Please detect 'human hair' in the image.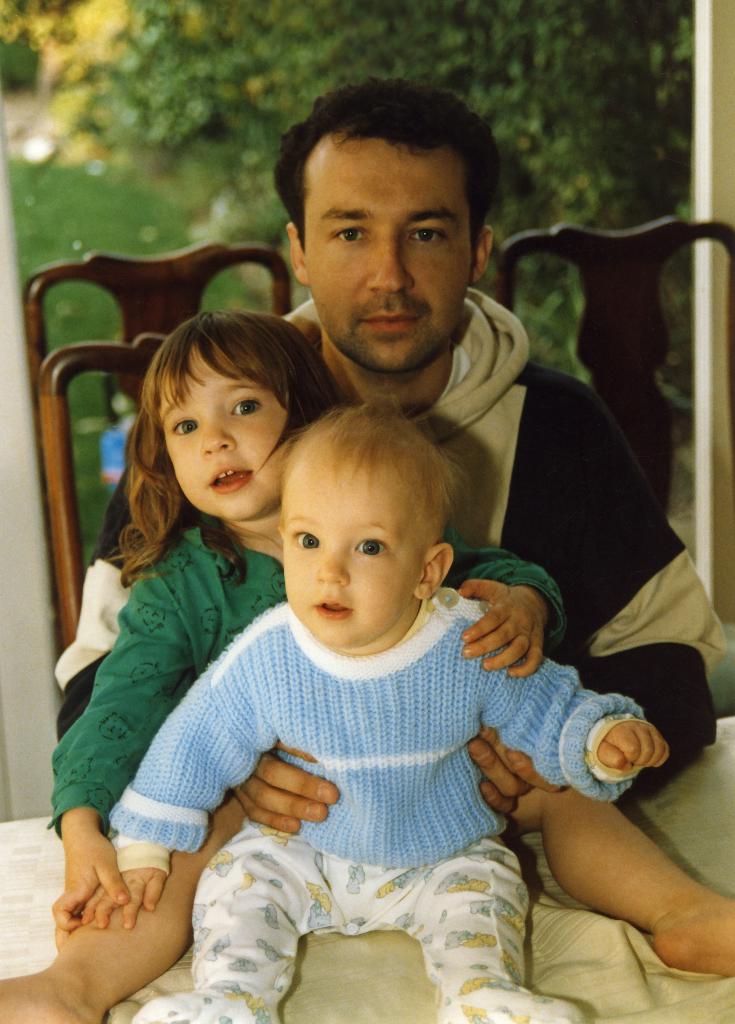
279, 393, 463, 572.
